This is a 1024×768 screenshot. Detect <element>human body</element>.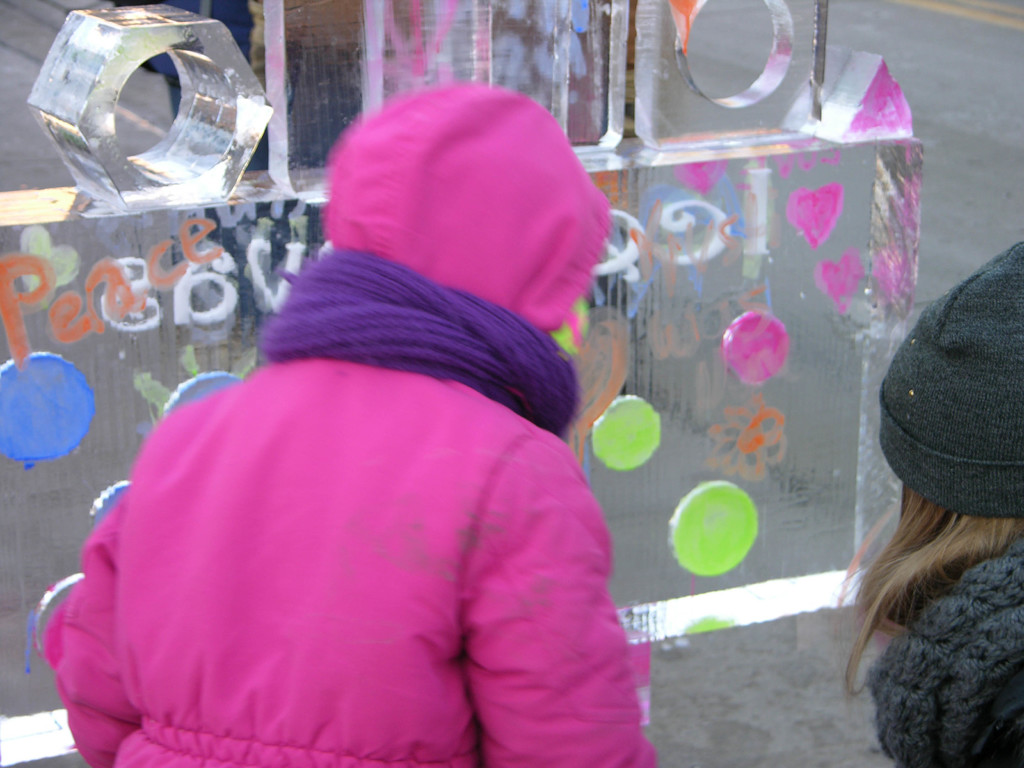
bbox=[840, 236, 1022, 767].
